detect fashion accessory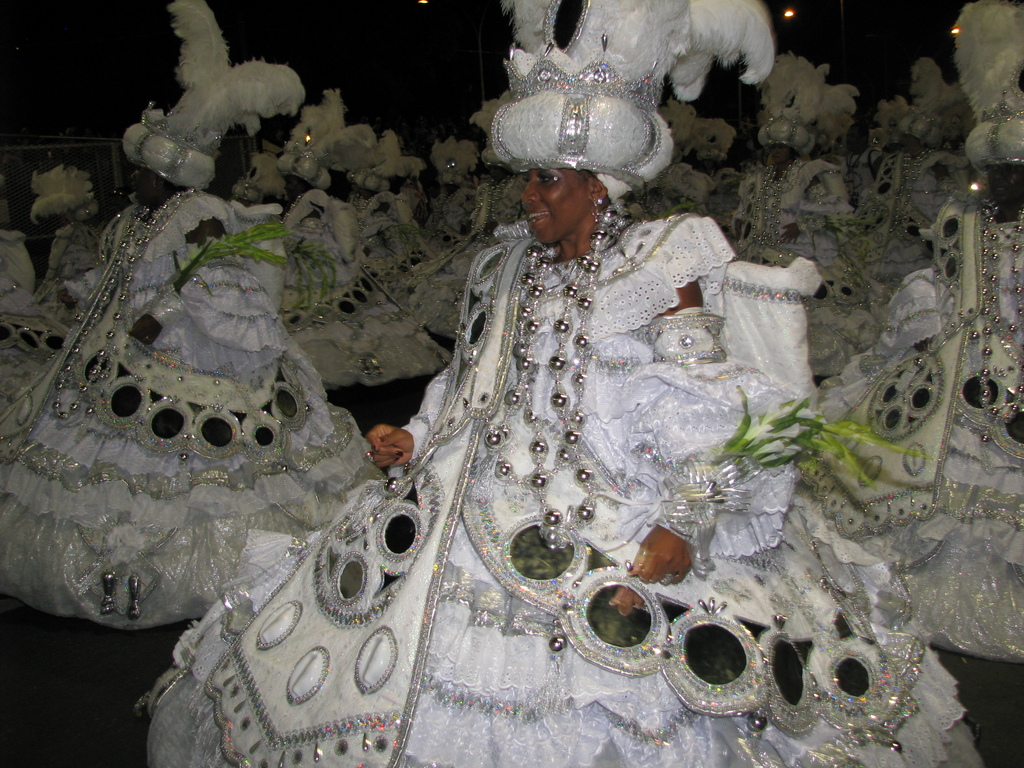
(x1=479, y1=204, x2=613, y2=557)
